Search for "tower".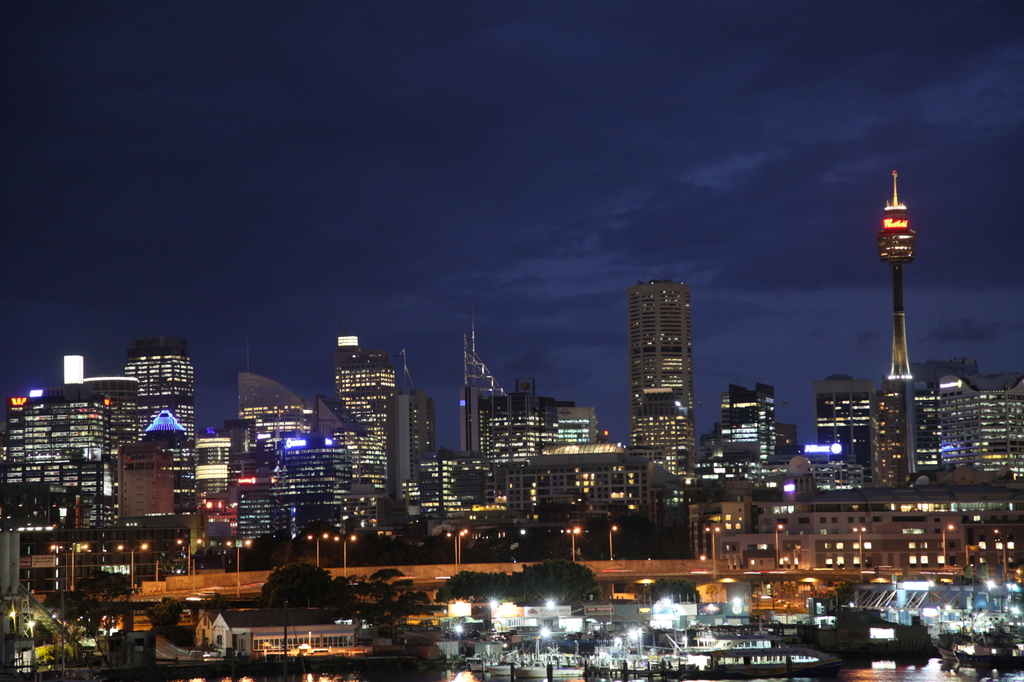
Found at l=917, t=366, r=1023, b=502.
